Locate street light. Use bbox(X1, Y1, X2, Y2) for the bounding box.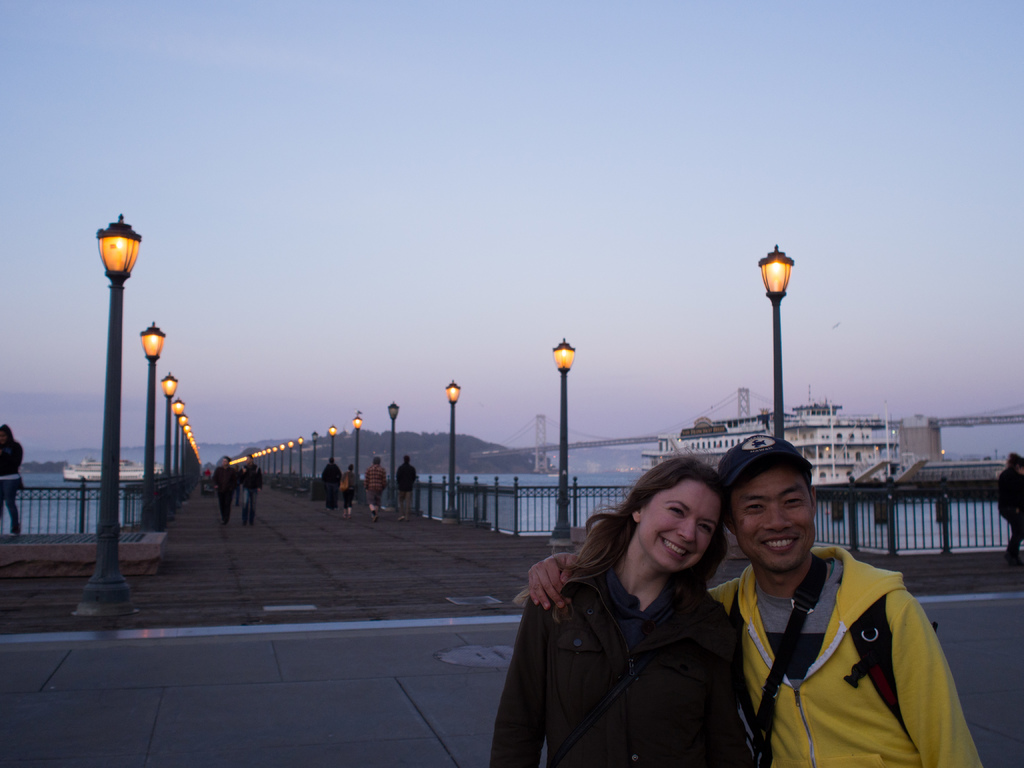
bbox(134, 317, 163, 531).
